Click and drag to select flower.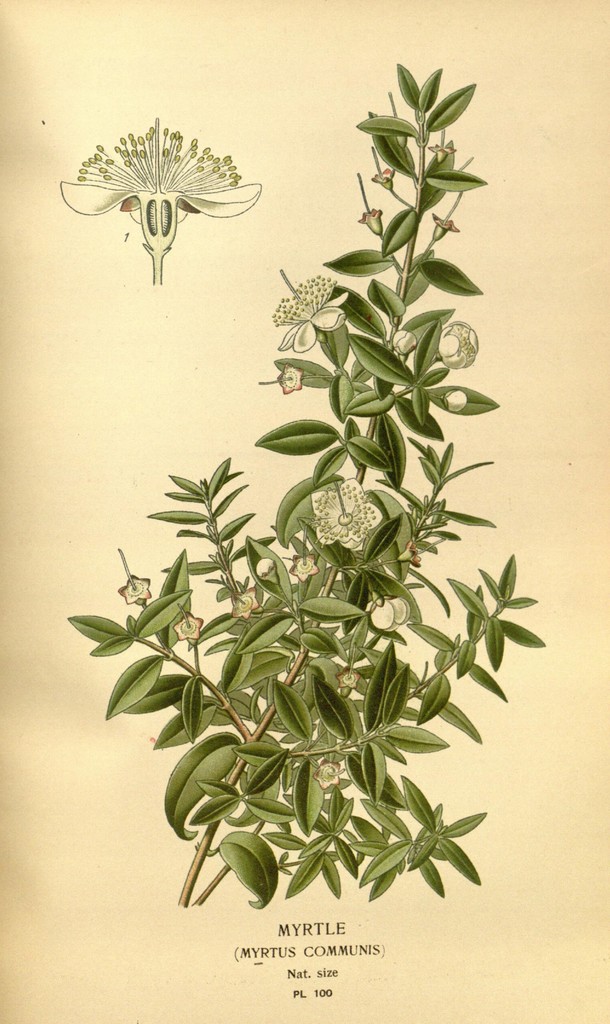
Selection: bbox=[256, 366, 303, 398].
